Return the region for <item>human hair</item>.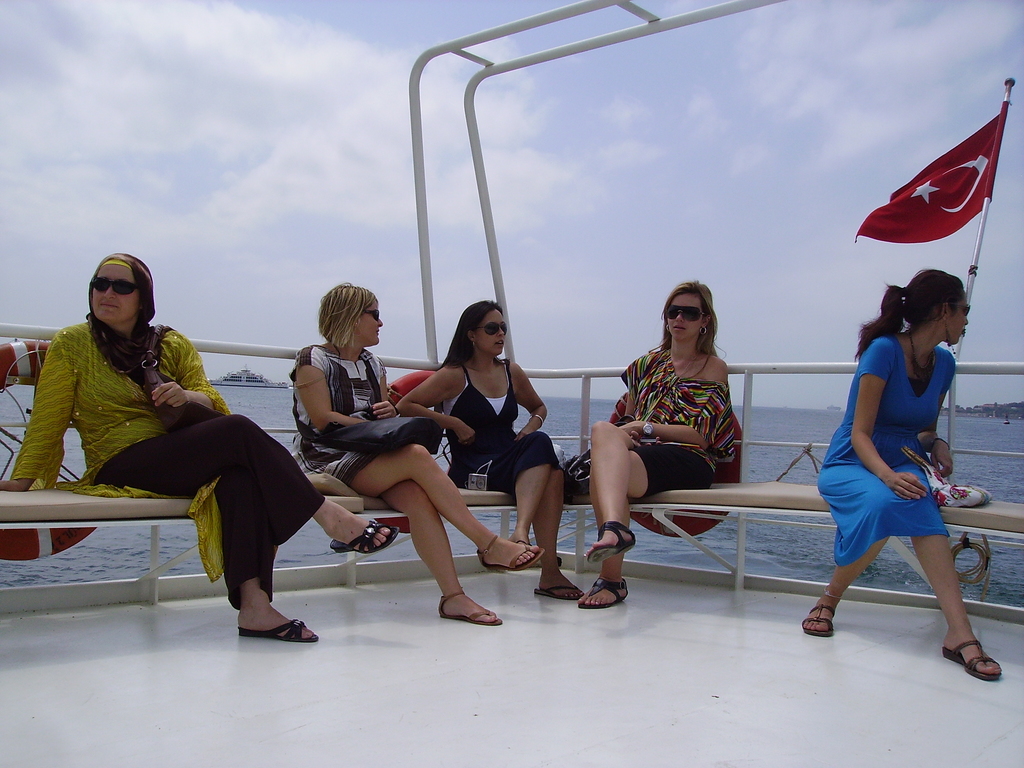
(left=660, top=282, right=731, bottom=376).
